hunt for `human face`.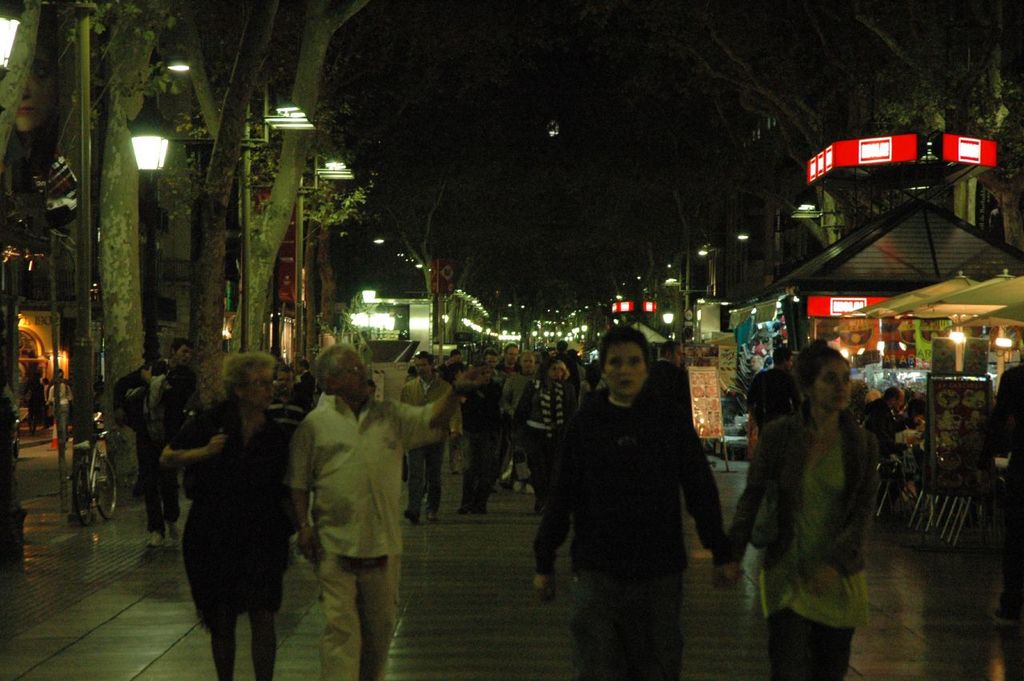
Hunted down at 242,370,280,410.
